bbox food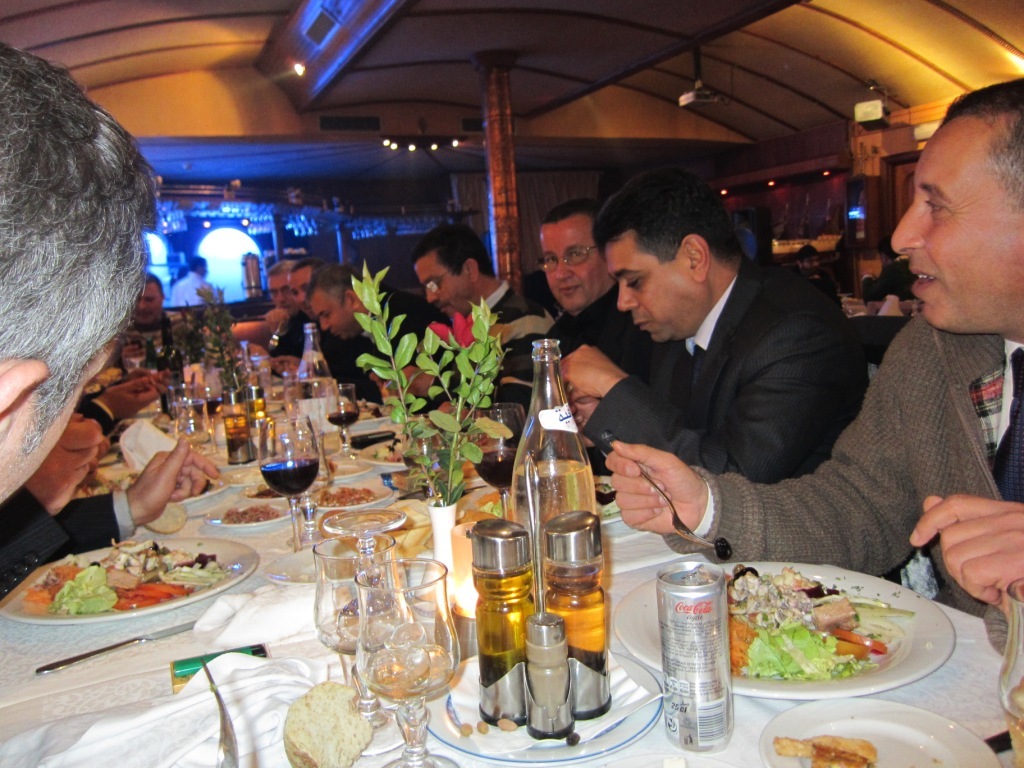
region(367, 427, 406, 462)
